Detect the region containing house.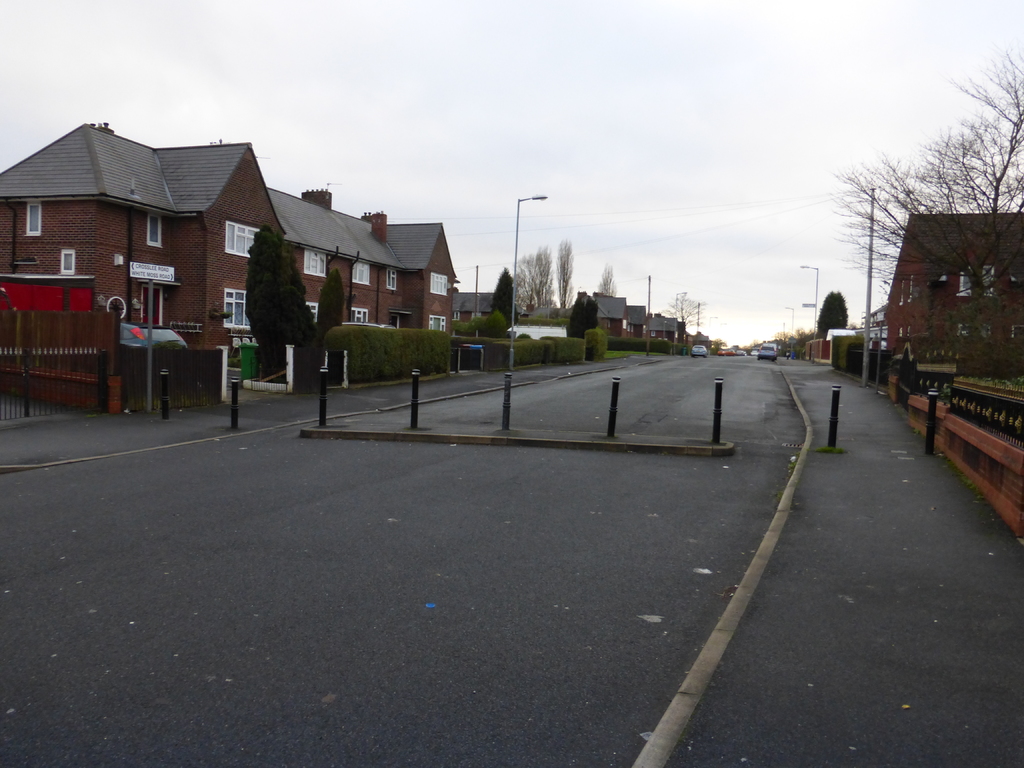
[885,212,1023,367].
